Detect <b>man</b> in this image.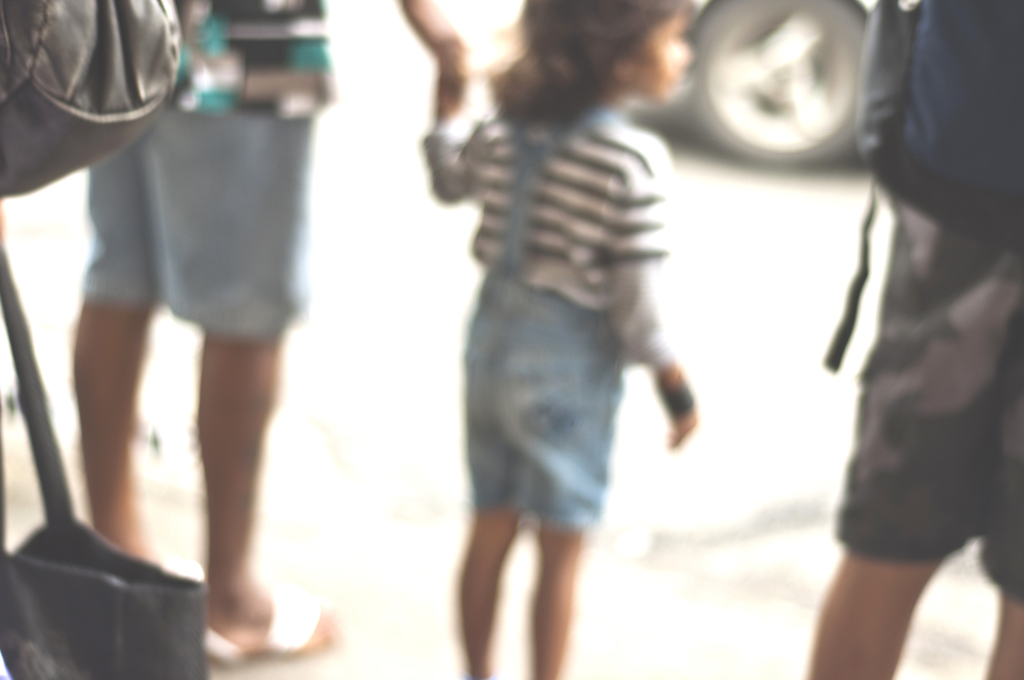
Detection: select_region(791, 22, 1021, 670).
